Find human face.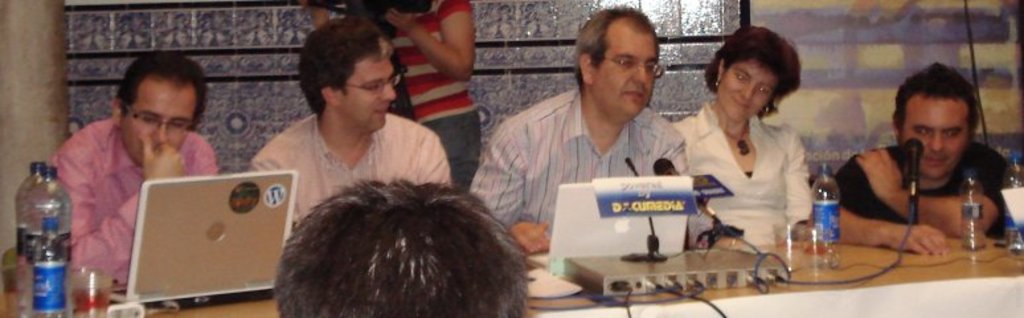
pyautogui.locateOnScreen(589, 26, 659, 121).
